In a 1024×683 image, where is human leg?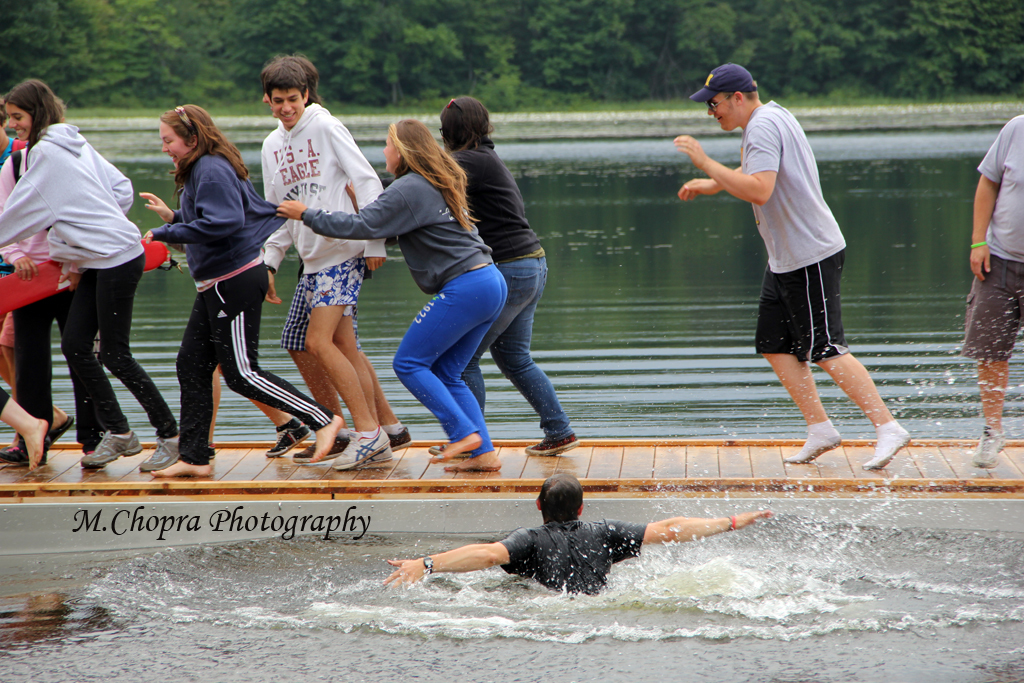
[963, 251, 1014, 459].
